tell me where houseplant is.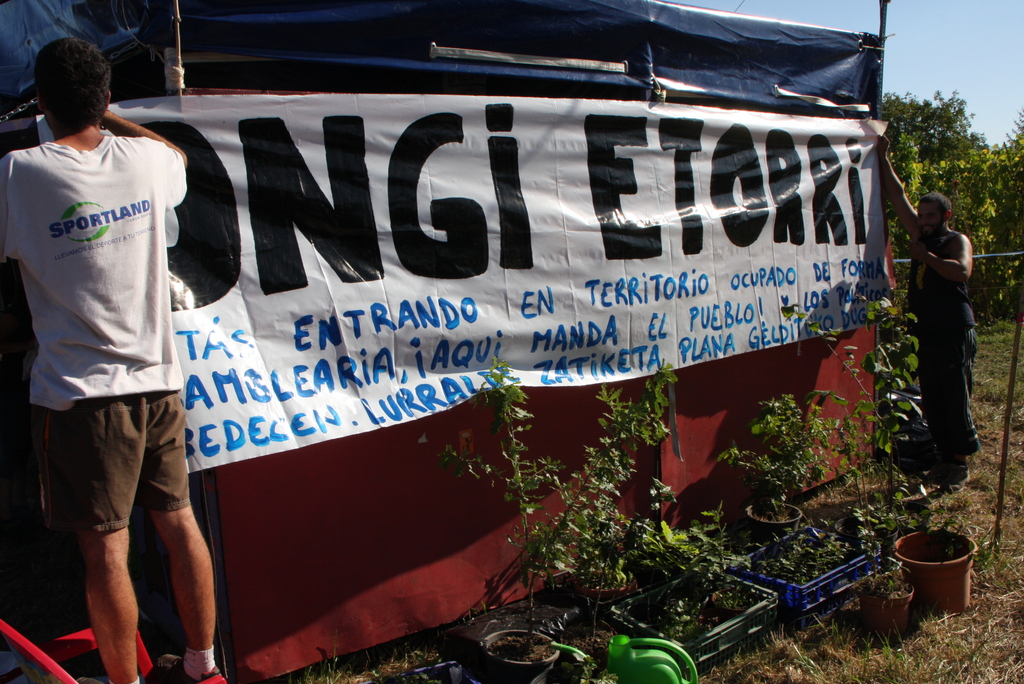
houseplant is at 714, 393, 851, 546.
